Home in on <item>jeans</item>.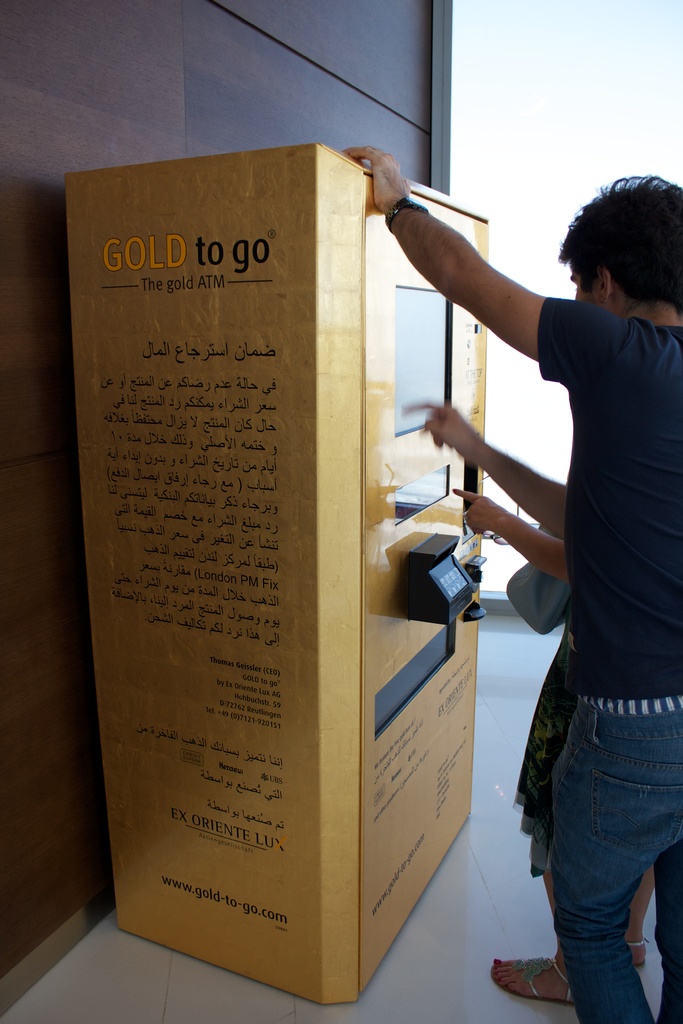
Homed in at pyautogui.locateOnScreen(551, 712, 682, 1018).
